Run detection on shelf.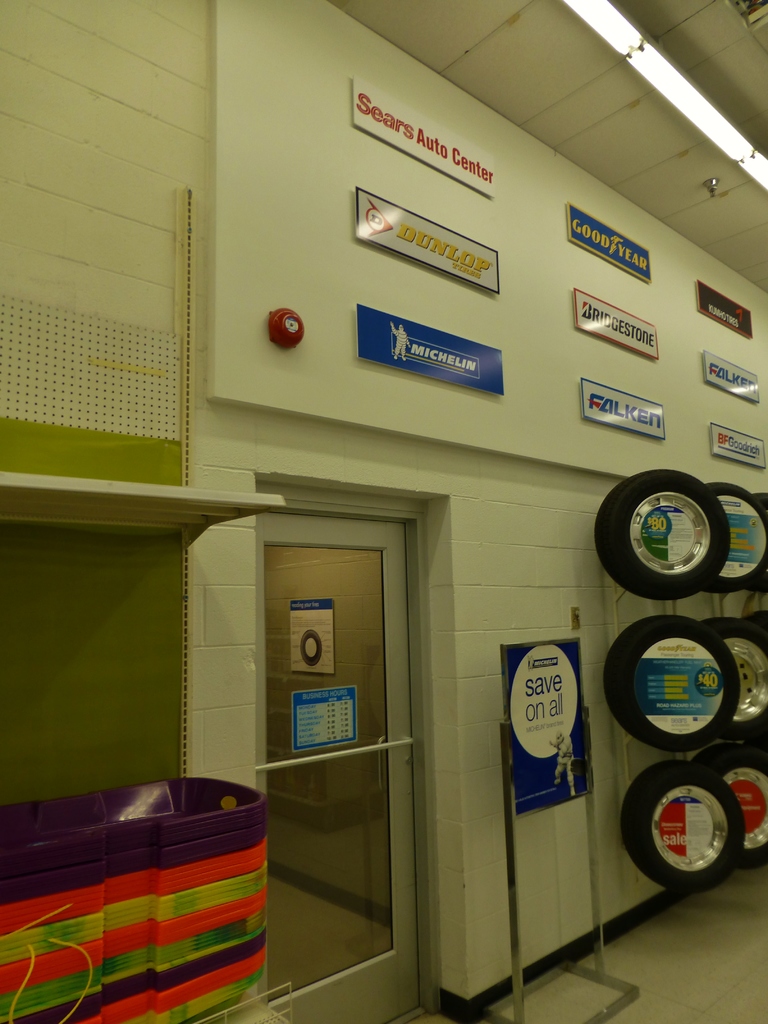
Result: x1=616, y1=586, x2=767, y2=600.
